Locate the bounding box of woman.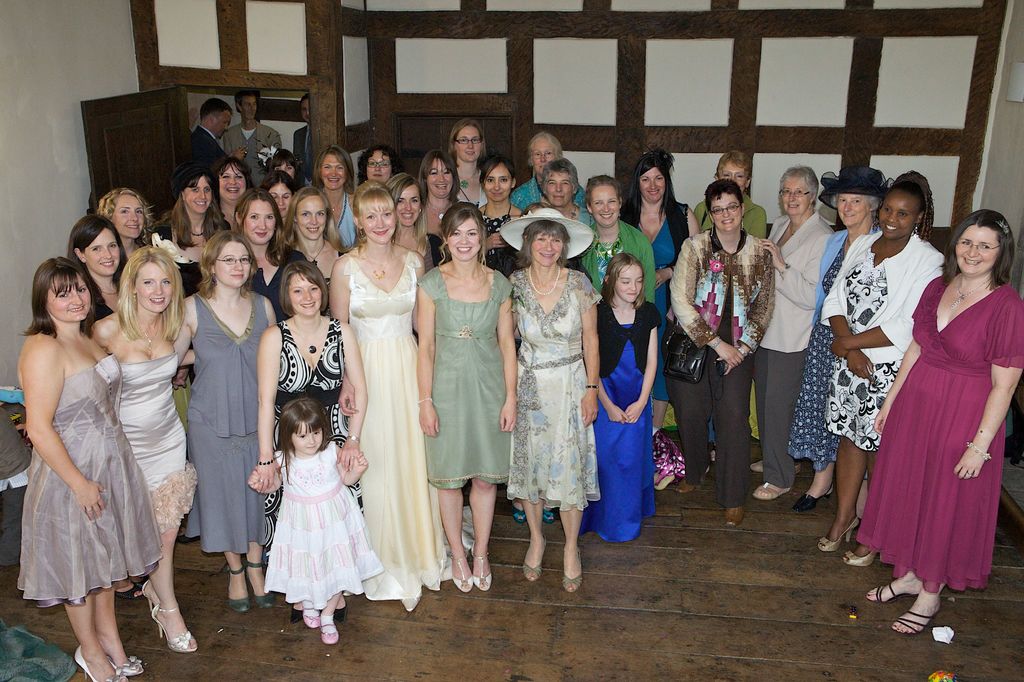
Bounding box: x1=84 y1=241 x2=200 y2=655.
